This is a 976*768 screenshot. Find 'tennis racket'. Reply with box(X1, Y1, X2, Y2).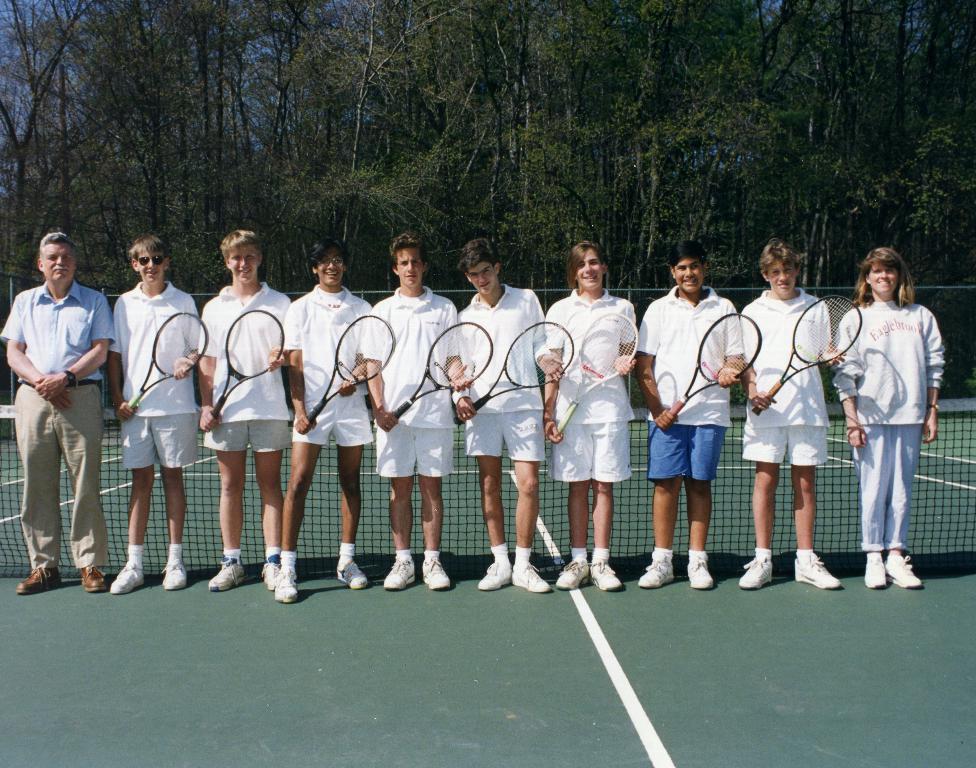
box(115, 310, 209, 422).
